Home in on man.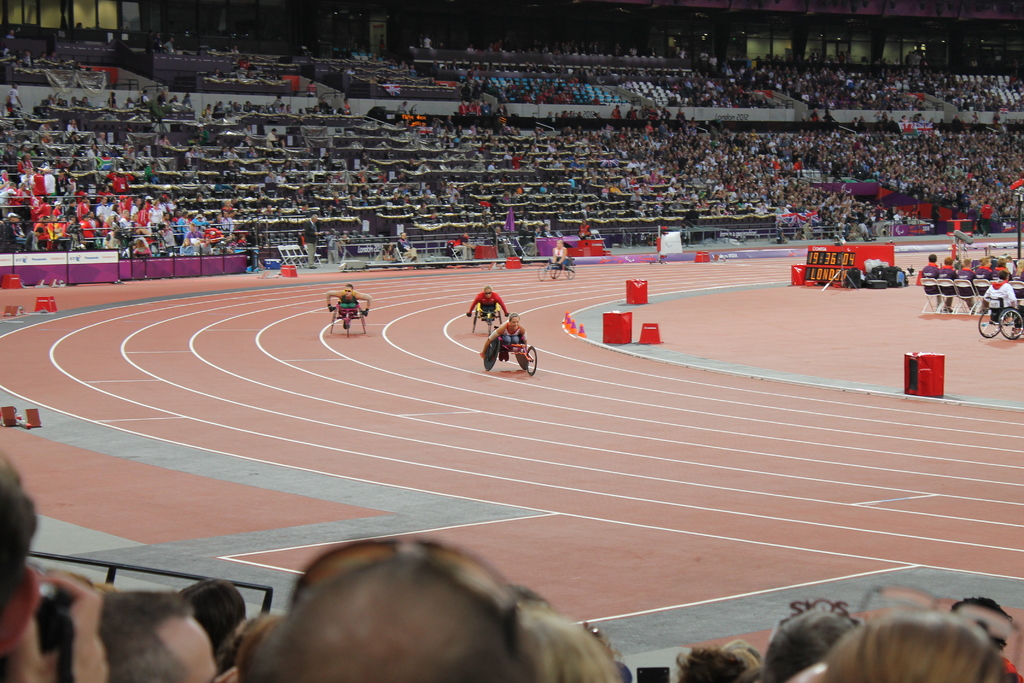
Homed in at detection(0, 451, 28, 682).
